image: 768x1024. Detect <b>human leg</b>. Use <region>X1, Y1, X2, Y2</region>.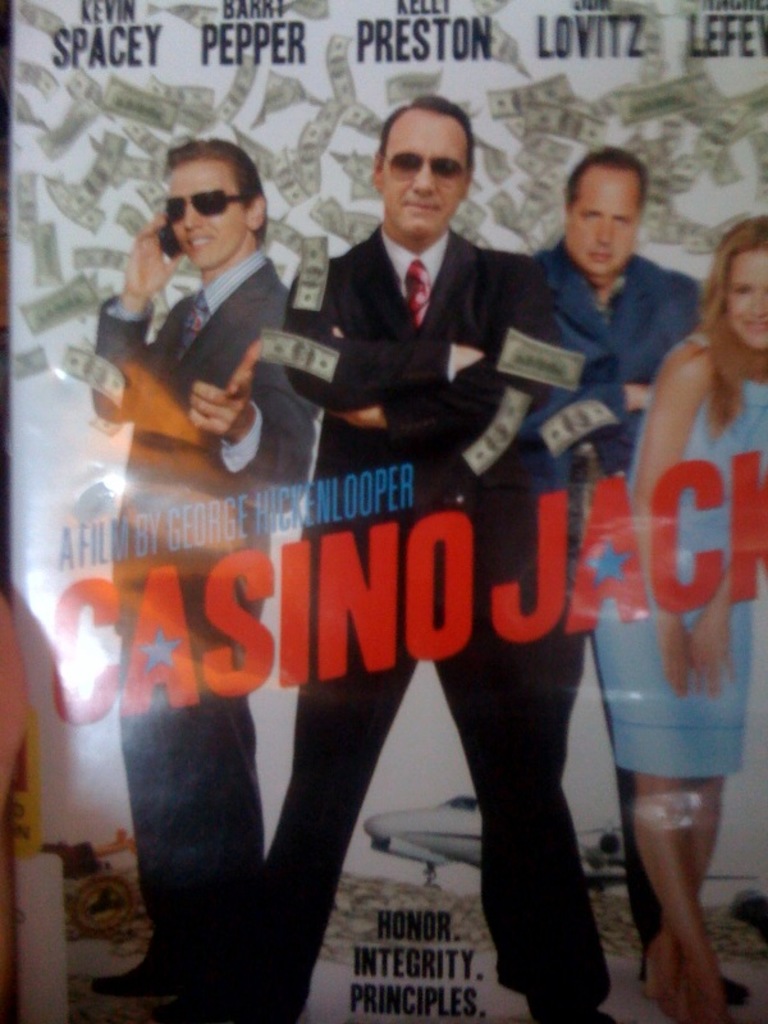
<region>251, 575, 416, 1023</region>.
